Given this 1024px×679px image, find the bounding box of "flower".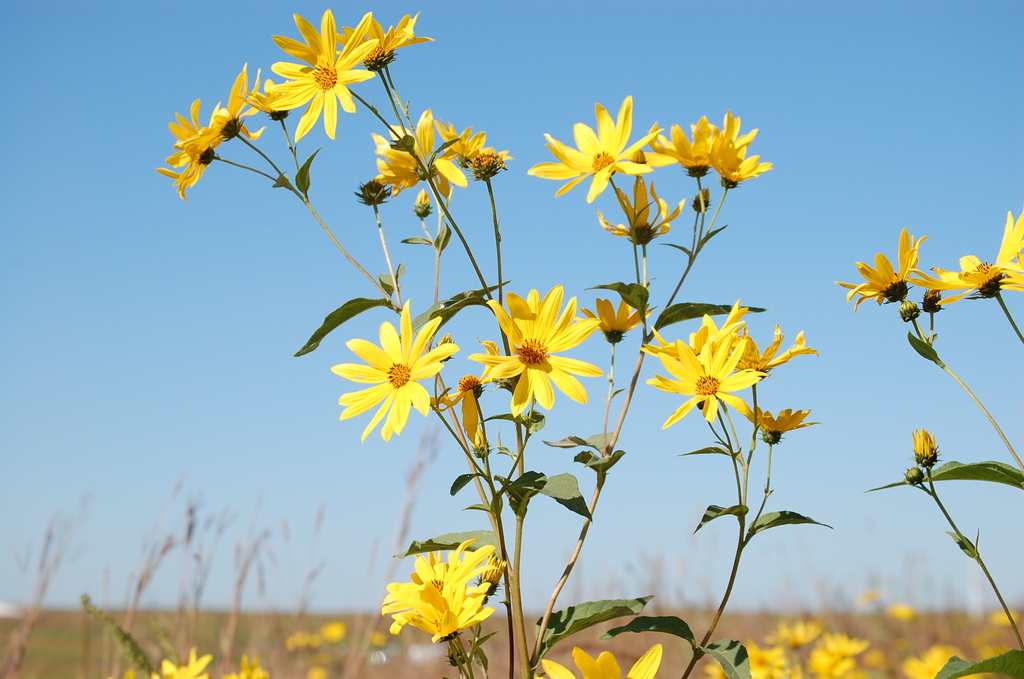
bbox=[521, 93, 677, 203].
